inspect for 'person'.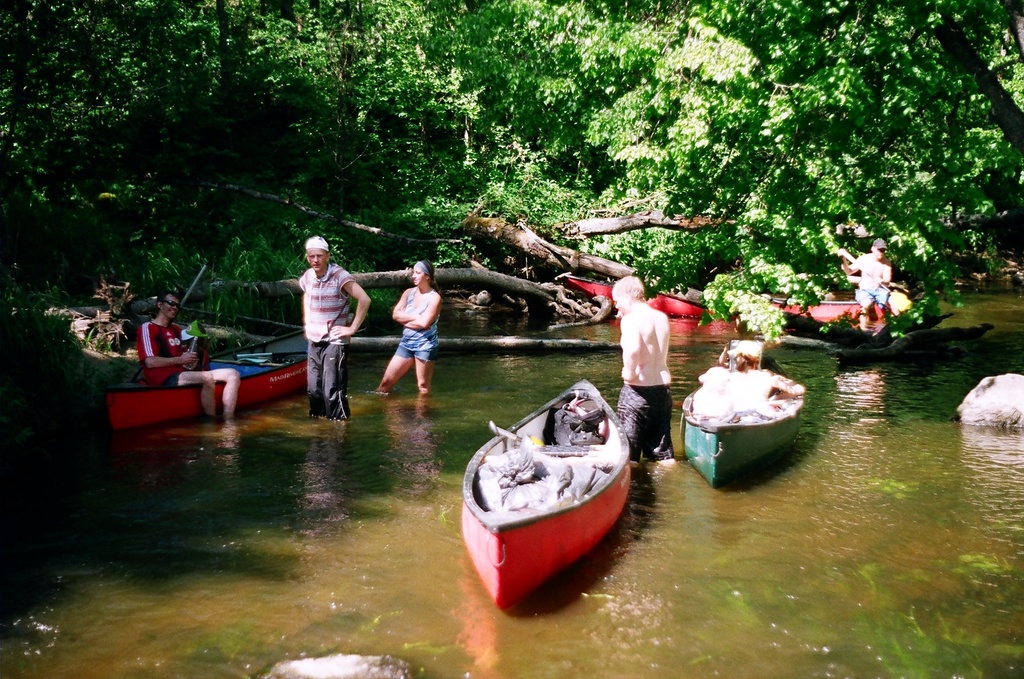
Inspection: [385,267,448,431].
